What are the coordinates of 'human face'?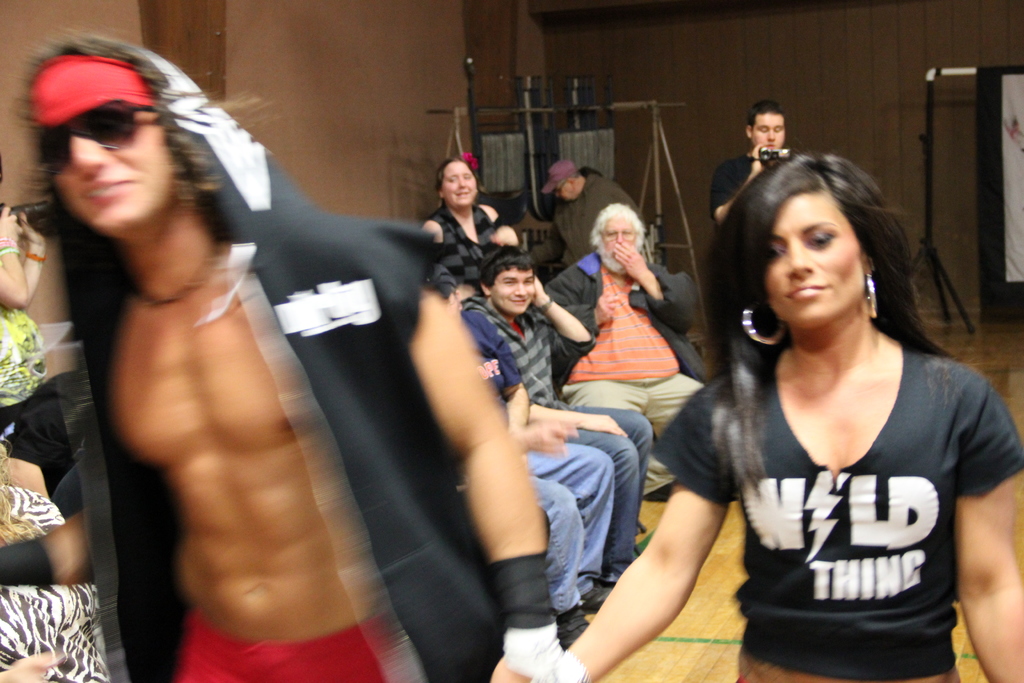
{"x1": 42, "y1": 86, "x2": 169, "y2": 226}.
